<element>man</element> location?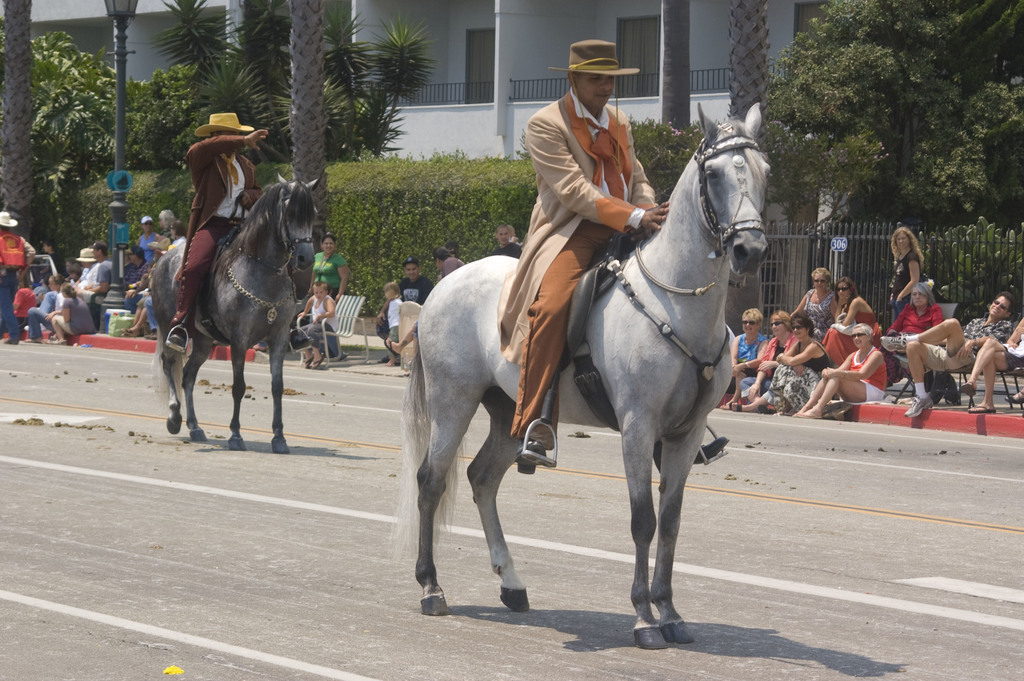
376:256:433:365
